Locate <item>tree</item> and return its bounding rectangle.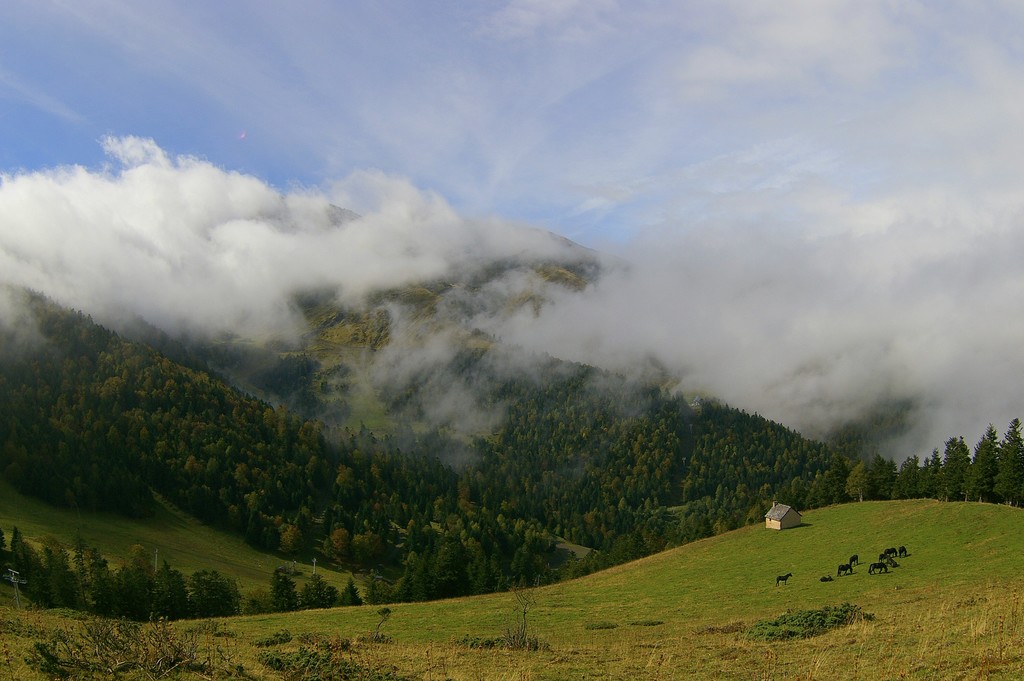
bbox=[910, 444, 943, 504].
